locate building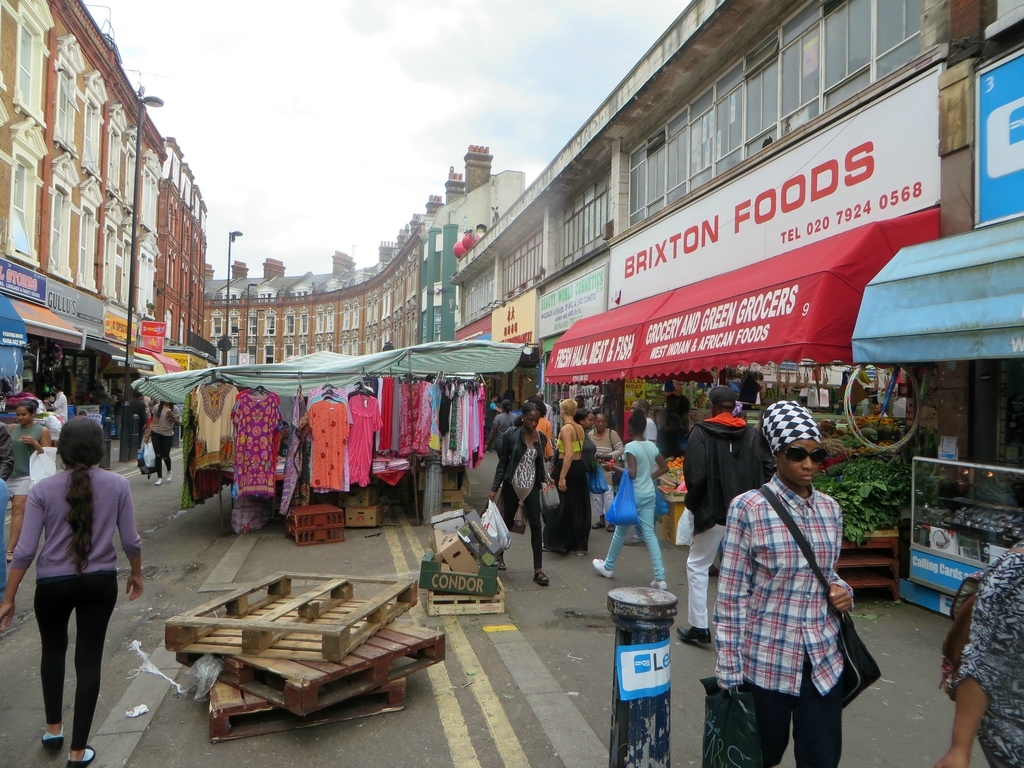
(173, 140, 203, 336)
